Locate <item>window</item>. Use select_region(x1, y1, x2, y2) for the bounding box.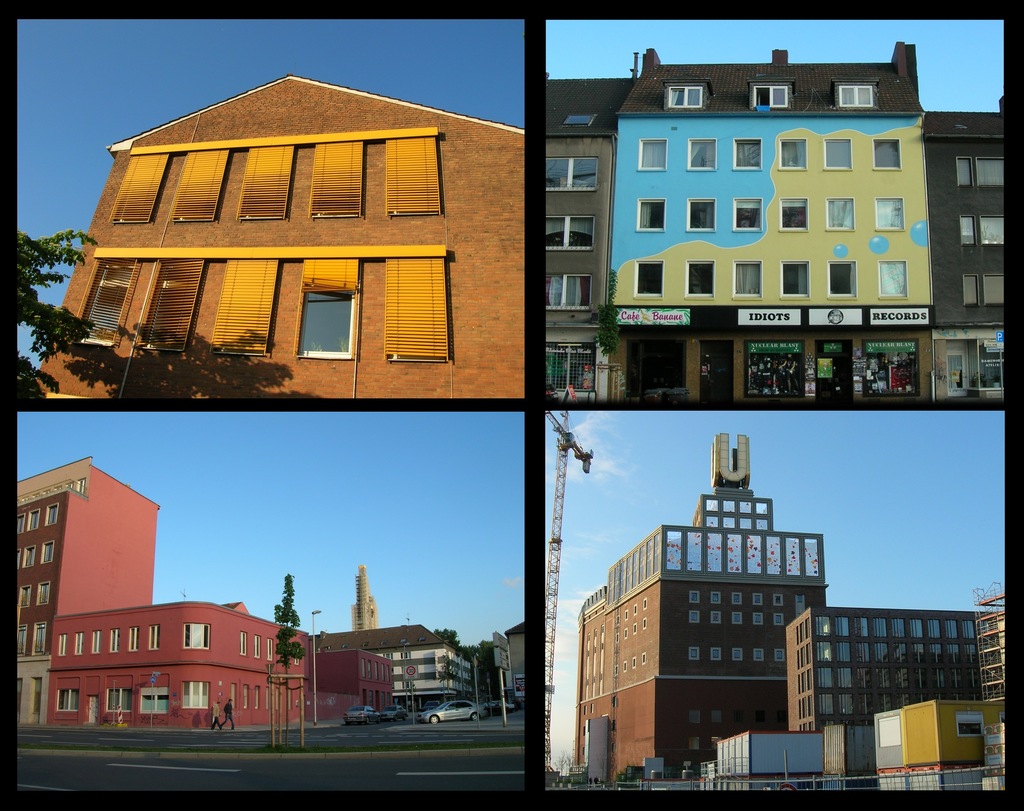
select_region(536, 154, 598, 195).
